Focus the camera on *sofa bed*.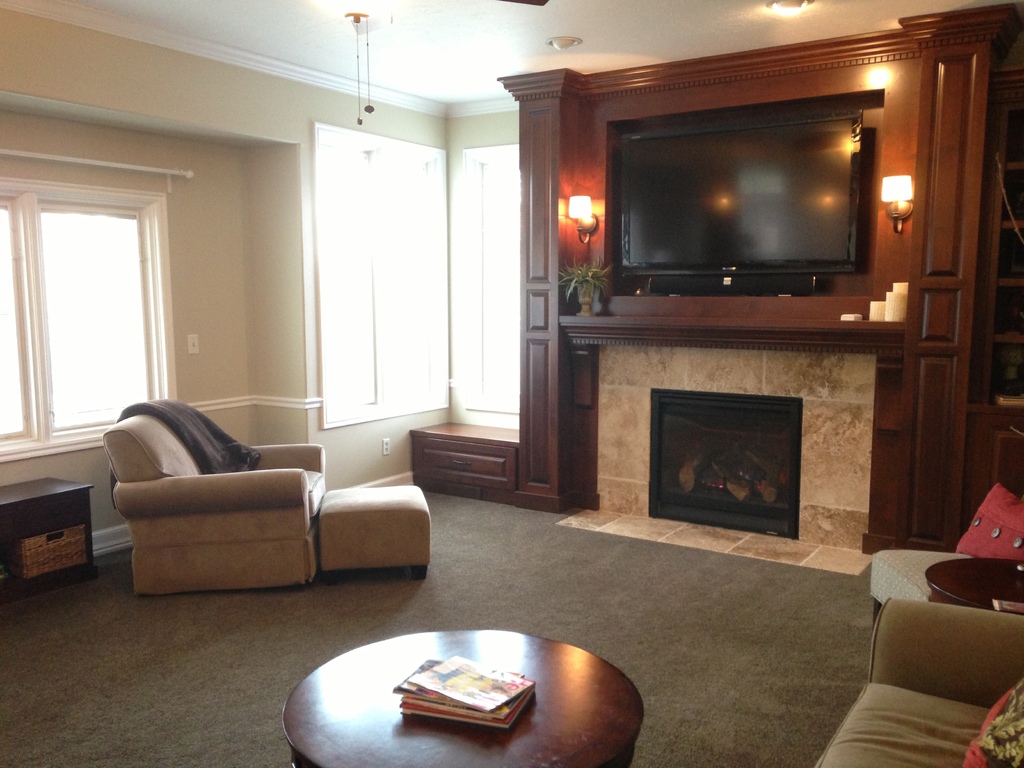
Focus region: l=103, t=394, r=435, b=598.
